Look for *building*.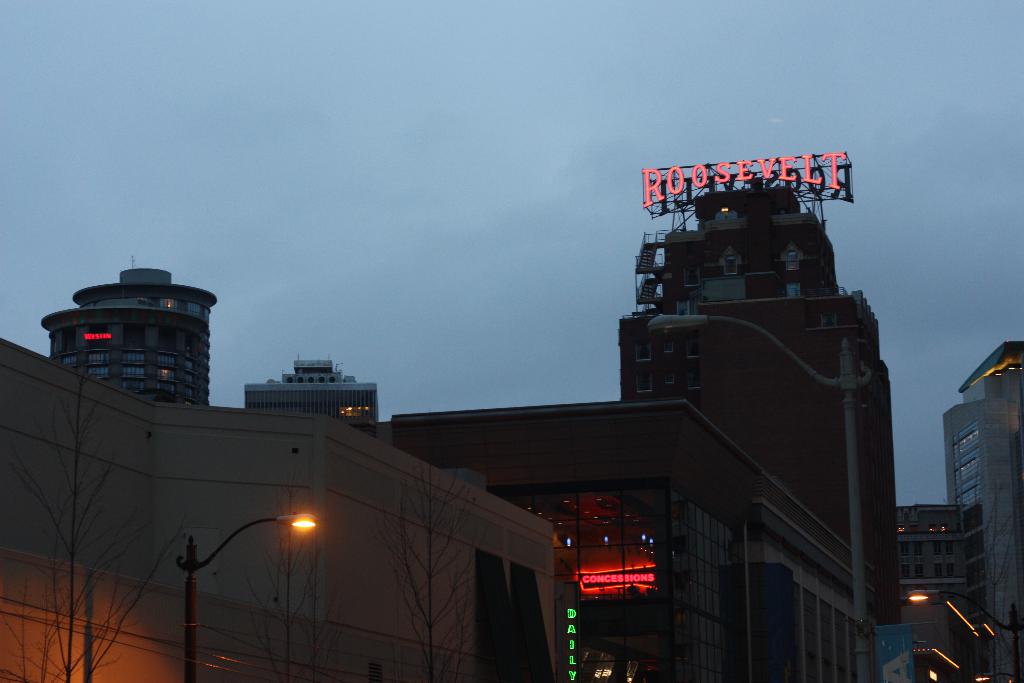
Found: <bbox>943, 344, 1023, 682</bbox>.
